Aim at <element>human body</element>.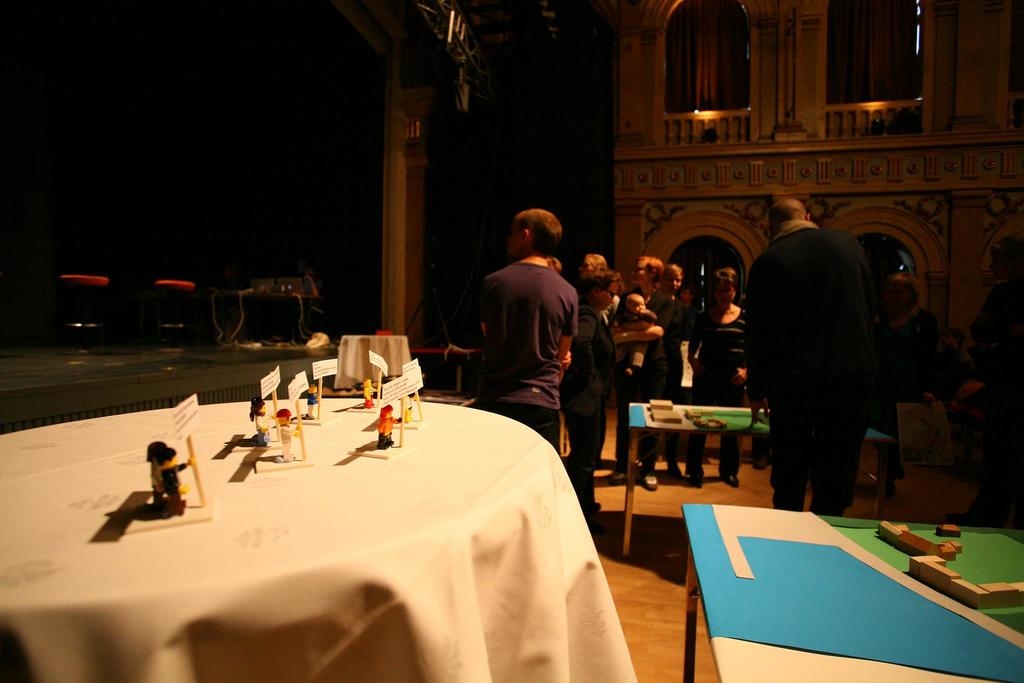
Aimed at Rect(246, 395, 275, 445).
